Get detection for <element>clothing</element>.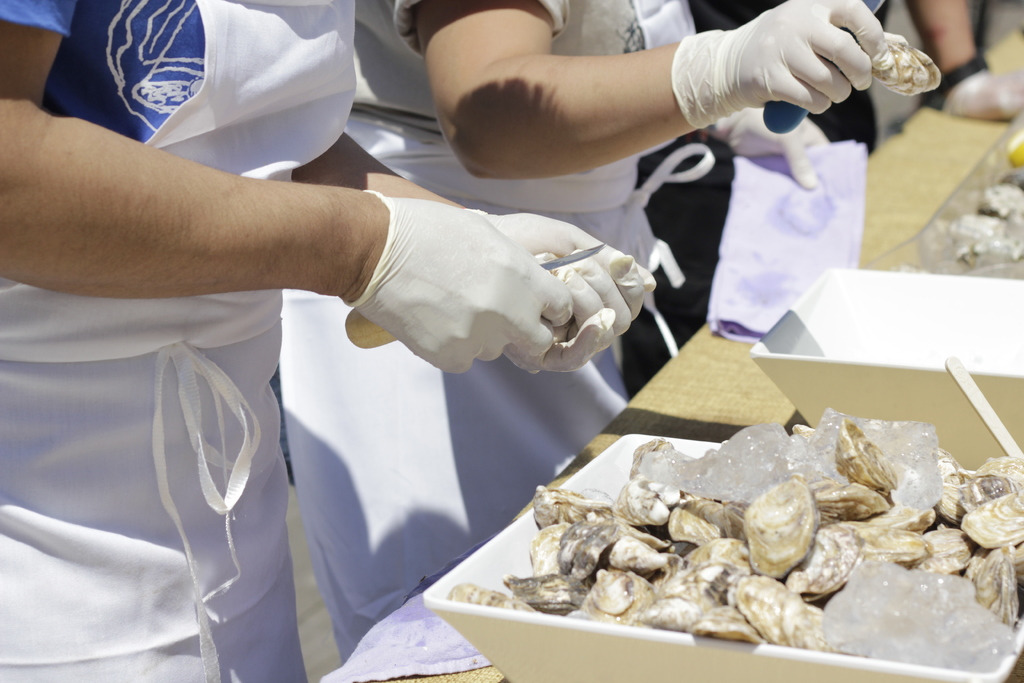
Detection: {"x1": 3, "y1": 0, "x2": 372, "y2": 682}.
